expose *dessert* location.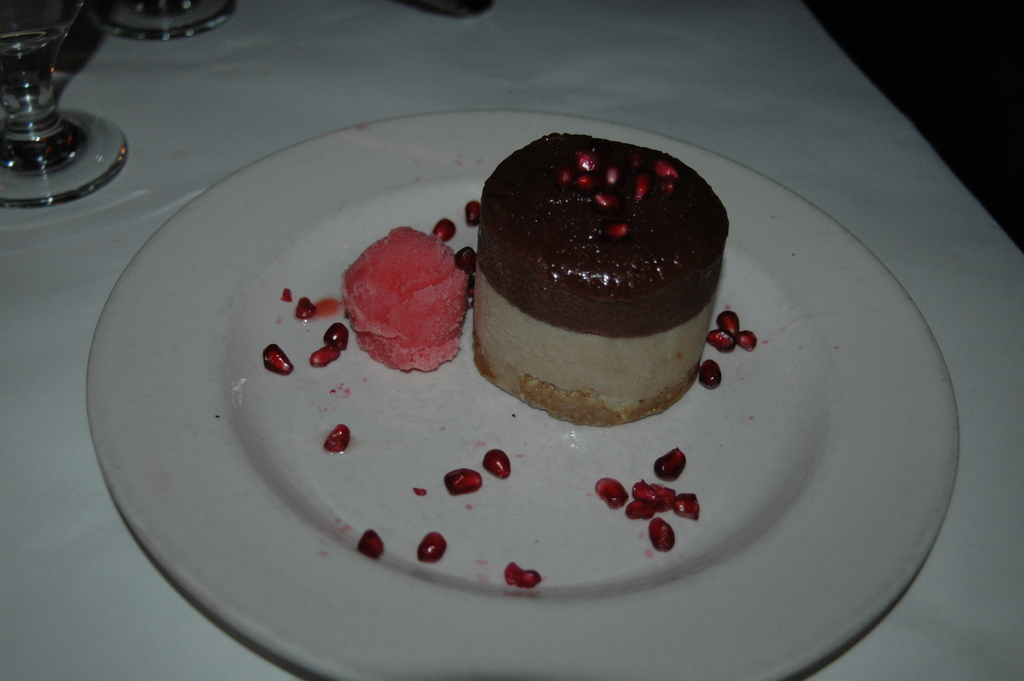
Exposed at 474, 130, 731, 427.
